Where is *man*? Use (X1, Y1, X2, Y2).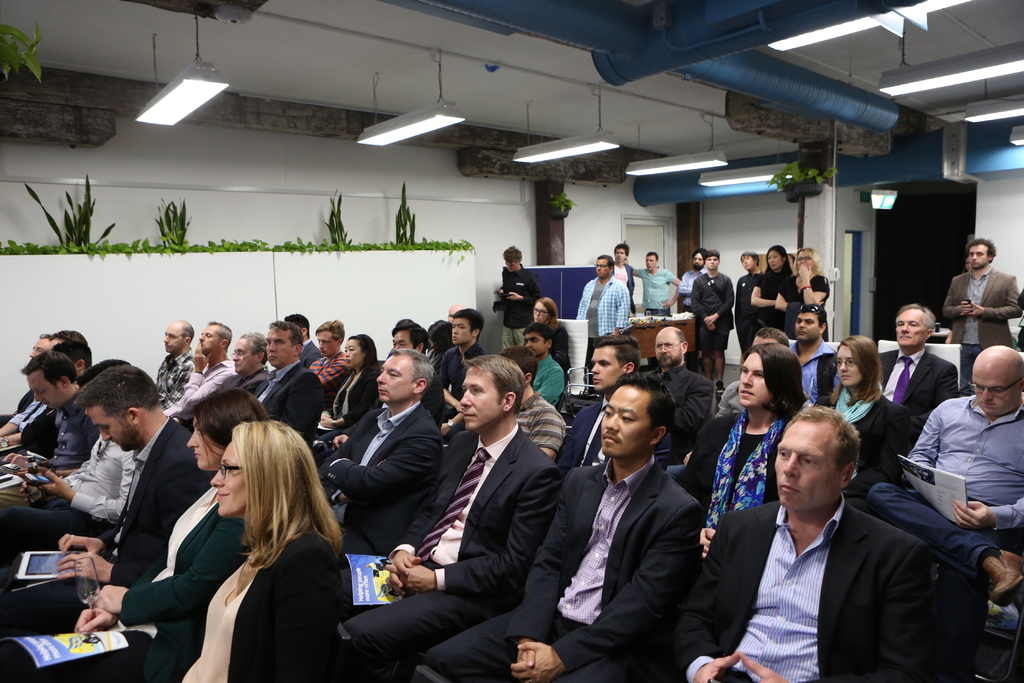
(942, 239, 1023, 390).
